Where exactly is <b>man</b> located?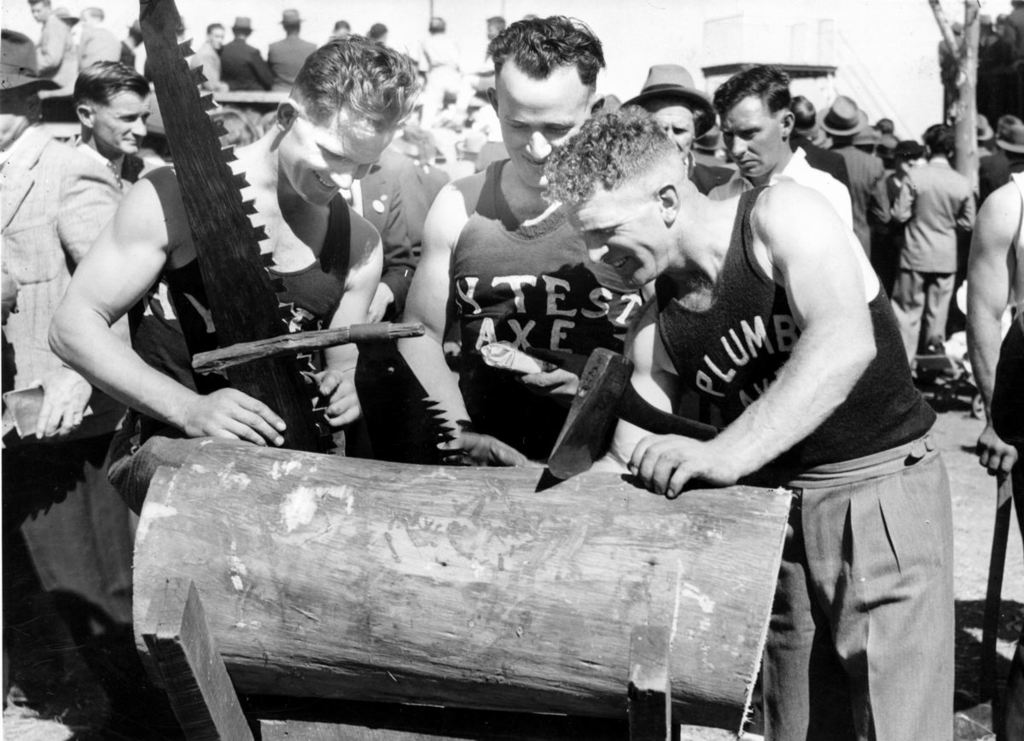
Its bounding box is region(267, 7, 316, 94).
